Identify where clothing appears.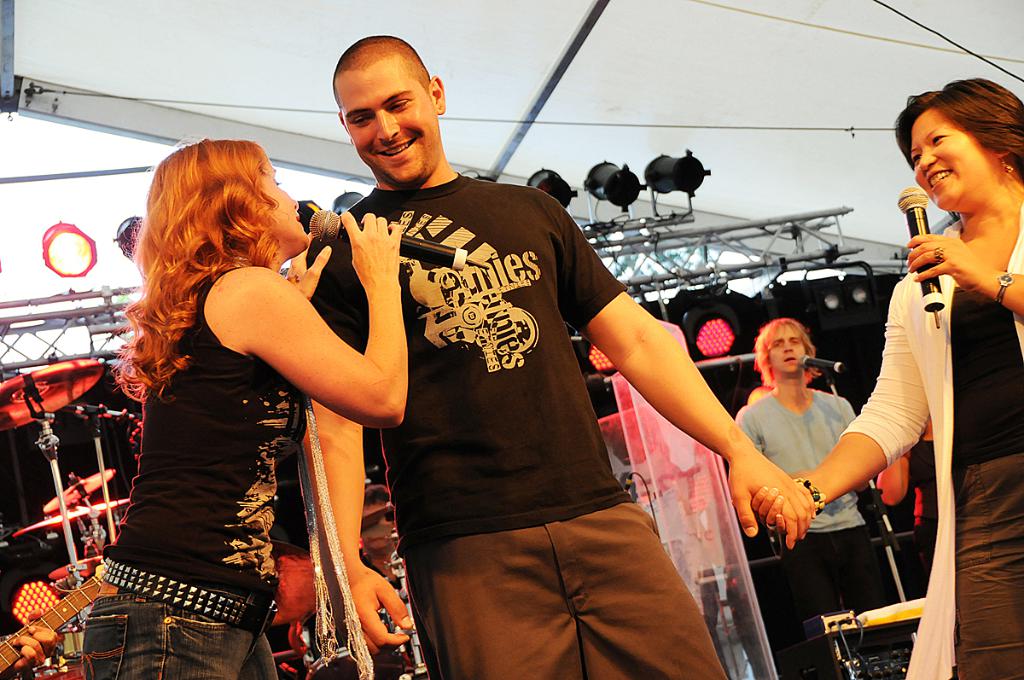
Appears at bbox(315, 149, 675, 653).
